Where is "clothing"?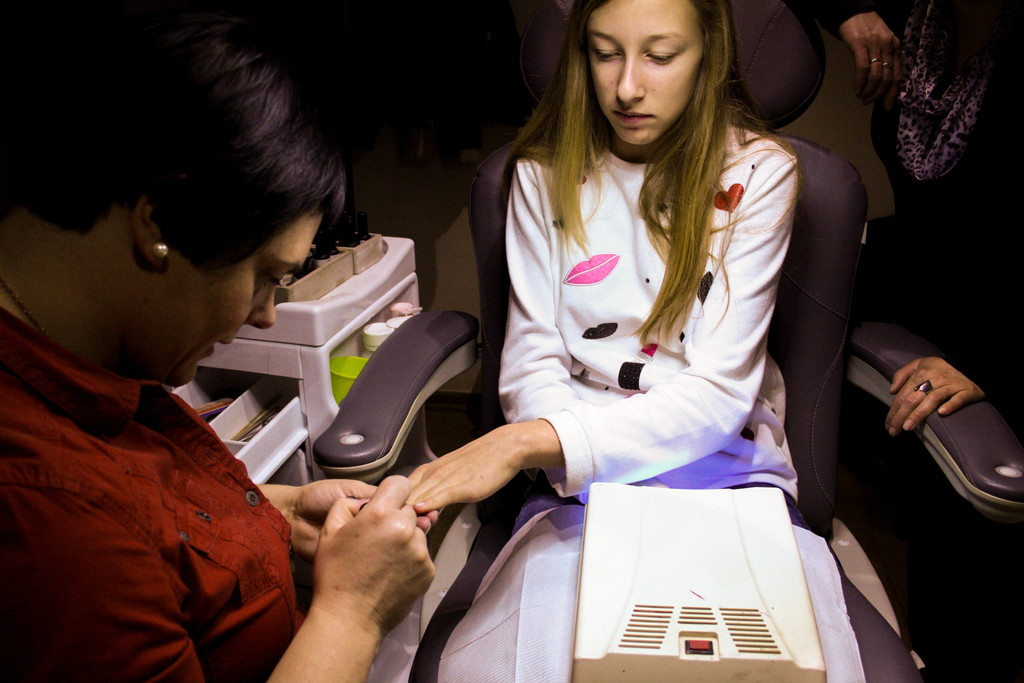
crop(494, 118, 797, 507).
